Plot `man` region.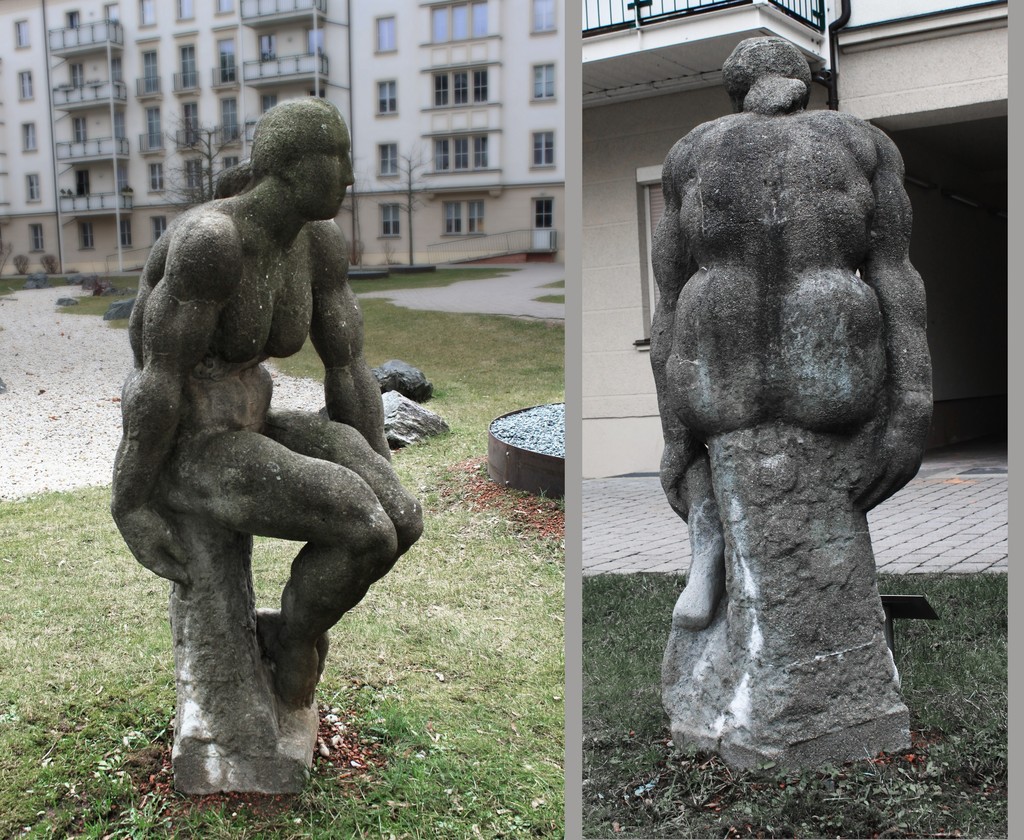
Plotted at Rect(108, 85, 401, 802).
